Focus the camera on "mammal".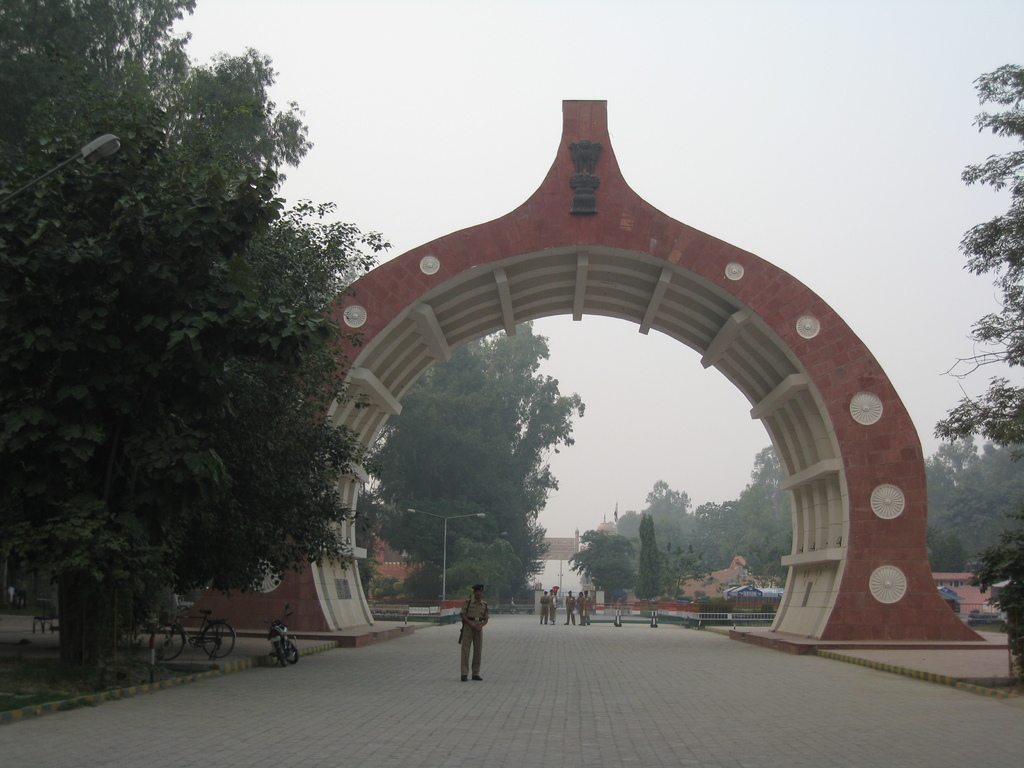
Focus region: (x1=575, y1=591, x2=586, y2=623).
